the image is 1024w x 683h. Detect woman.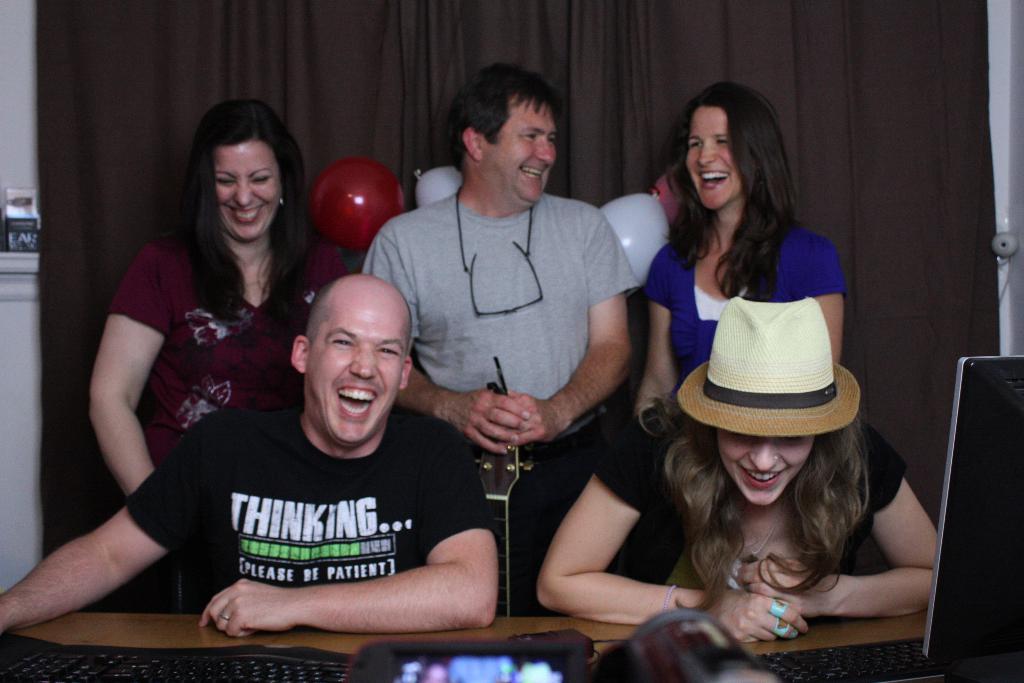
Detection: {"left": 522, "top": 299, "right": 947, "bottom": 644}.
